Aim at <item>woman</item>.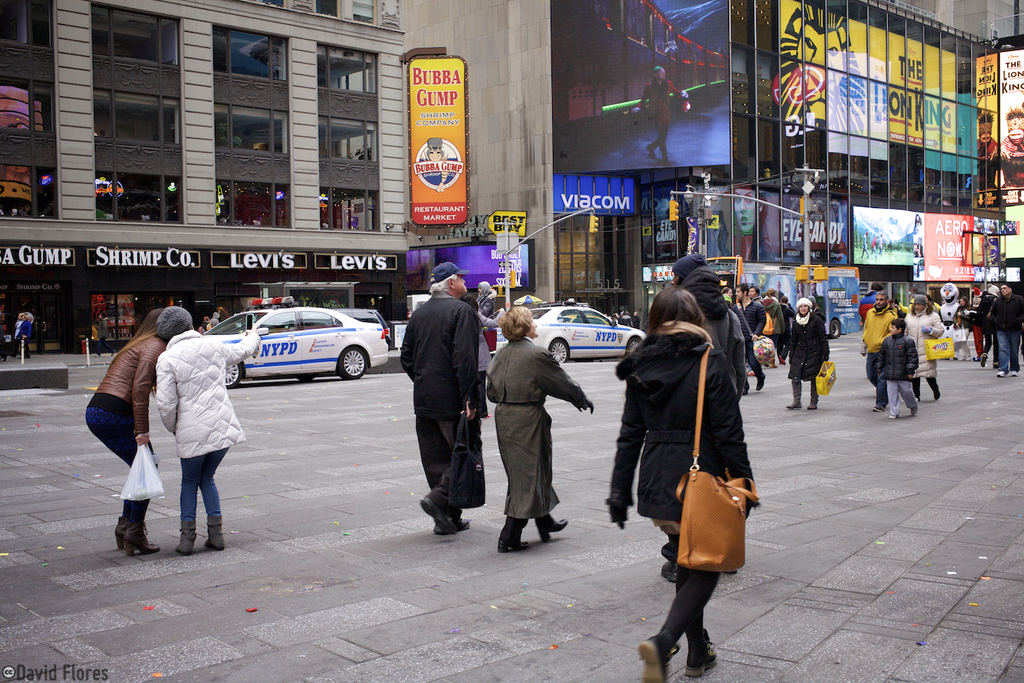
Aimed at crop(957, 297, 972, 359).
